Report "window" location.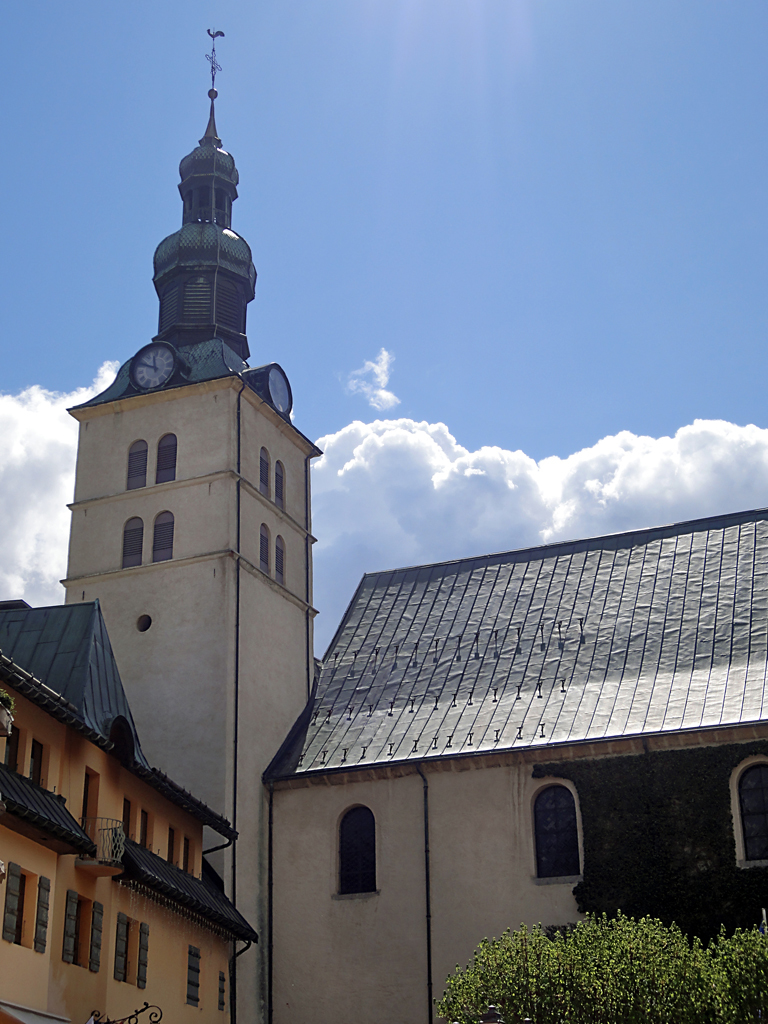
Report: bbox=(188, 834, 195, 882).
